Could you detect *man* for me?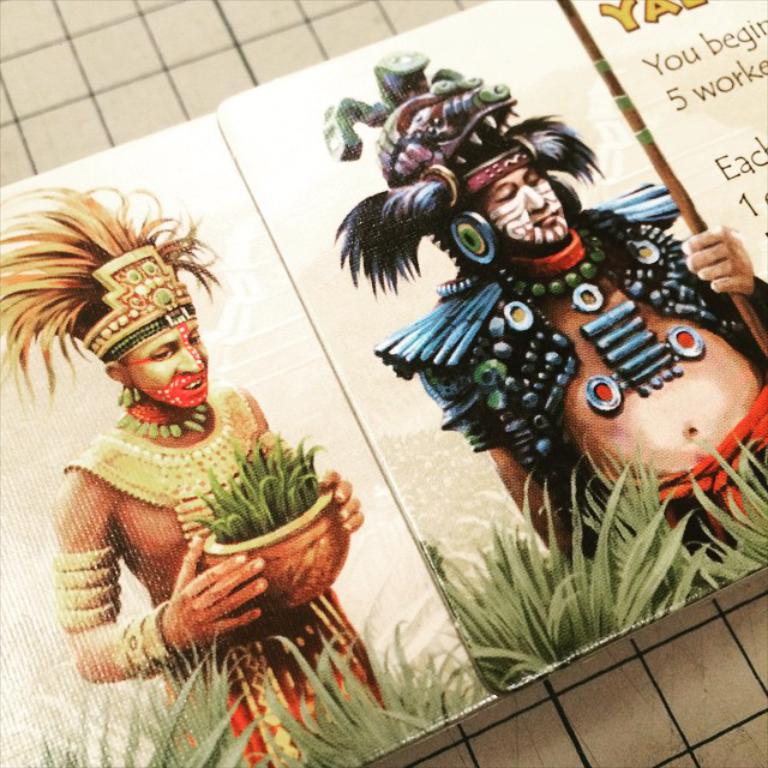
Detection result: region(41, 289, 383, 712).
